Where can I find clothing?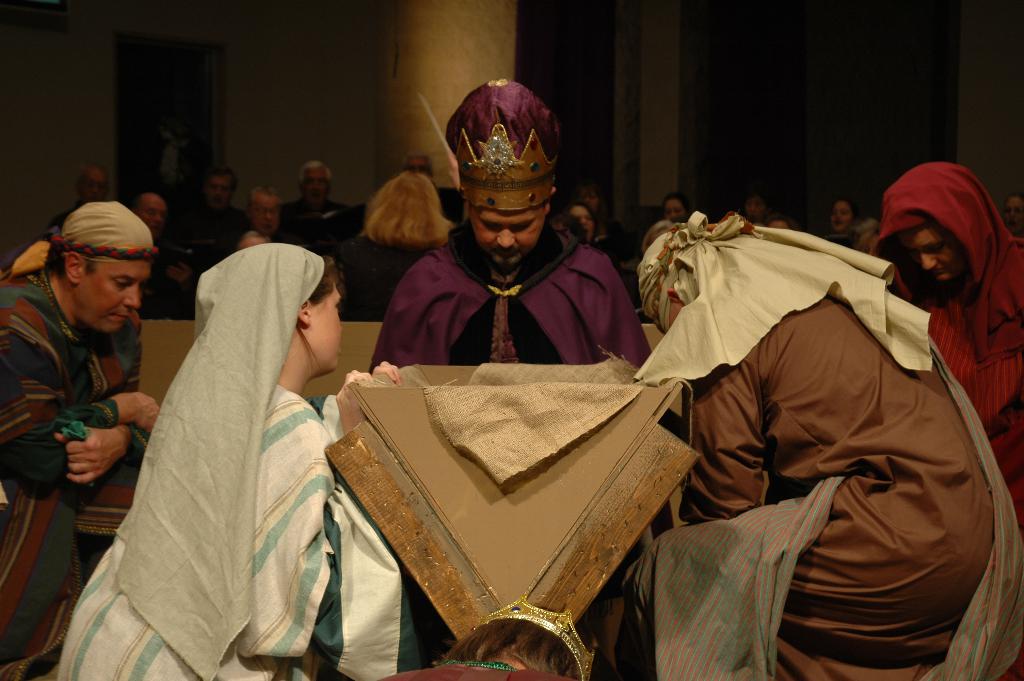
You can find it at (x1=67, y1=211, x2=363, y2=674).
